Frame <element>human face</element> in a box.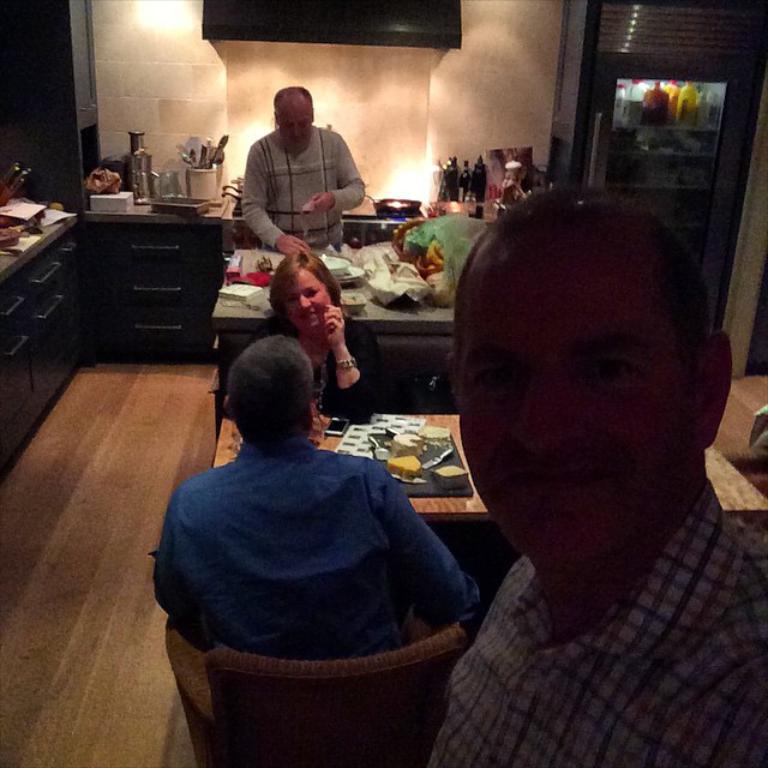
select_region(284, 268, 329, 334).
